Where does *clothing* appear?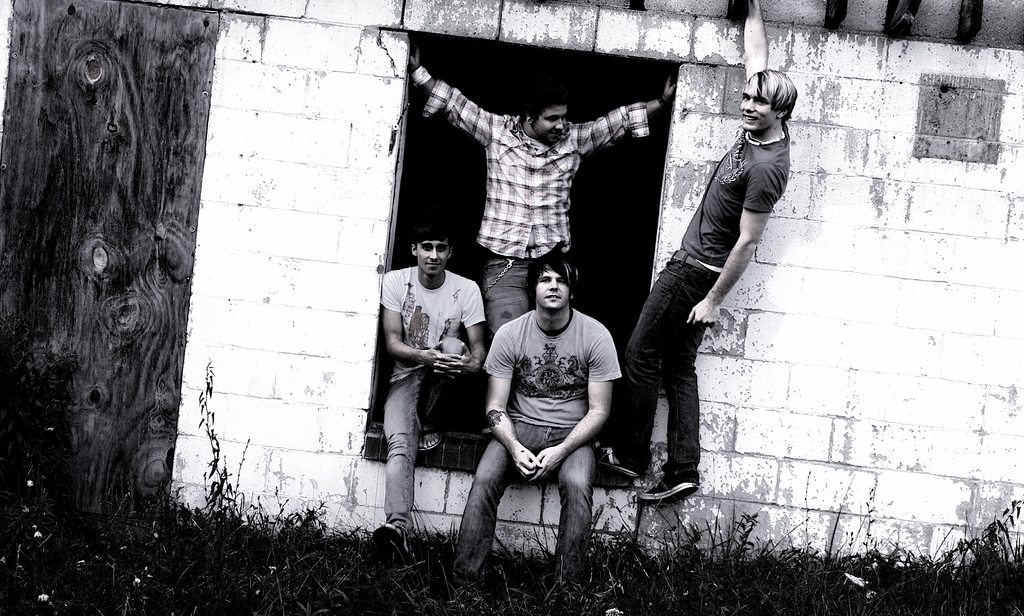
Appears at 614, 115, 790, 481.
